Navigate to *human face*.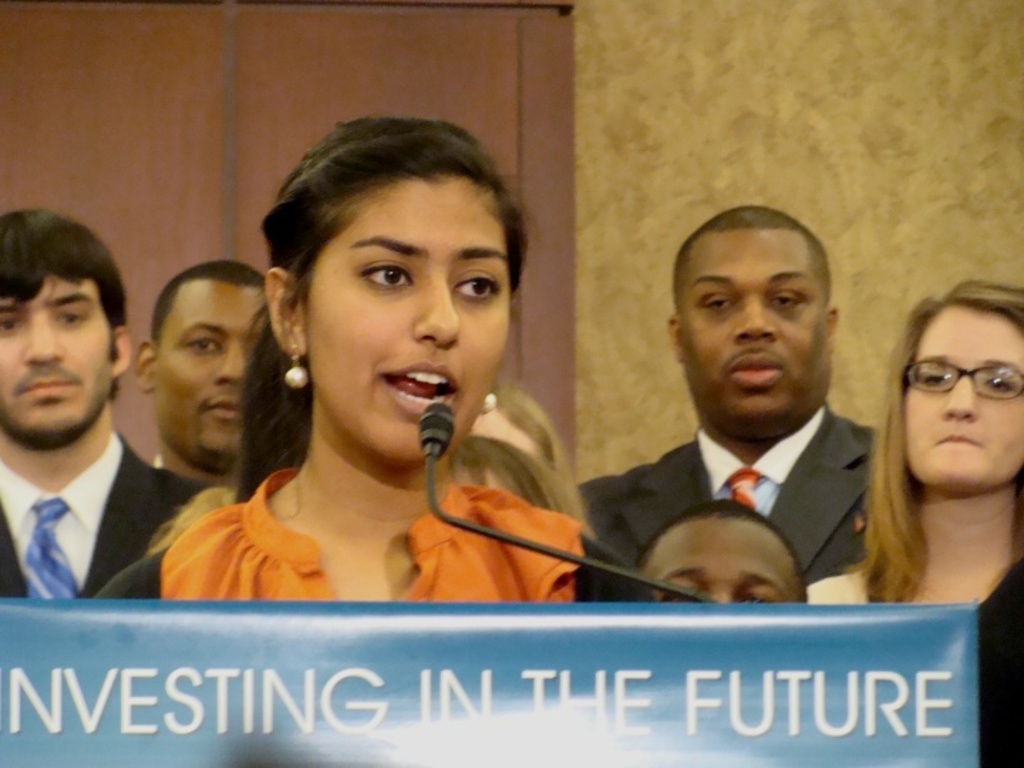
Navigation target: region(646, 515, 806, 606).
